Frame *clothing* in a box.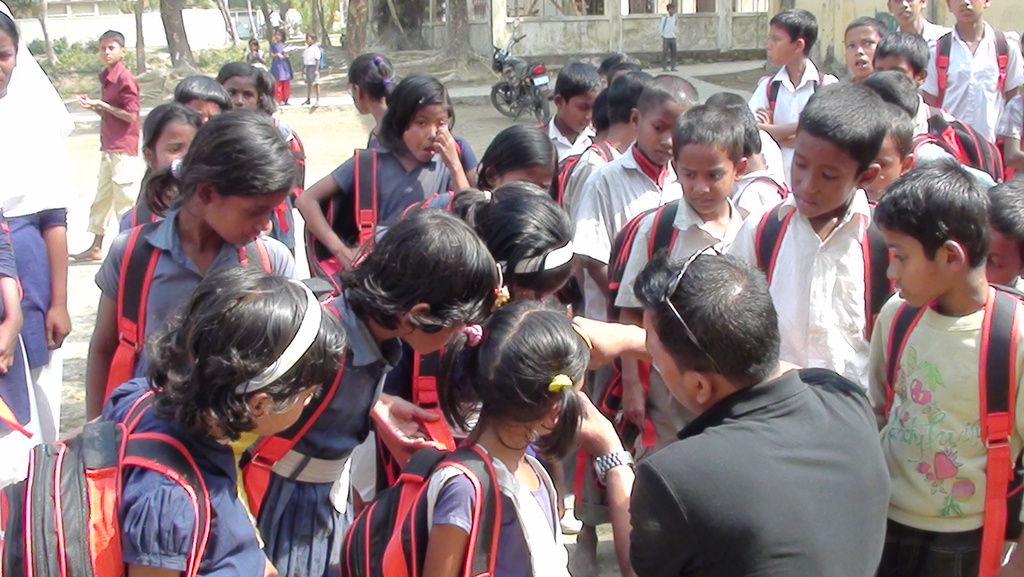
[744, 58, 840, 177].
